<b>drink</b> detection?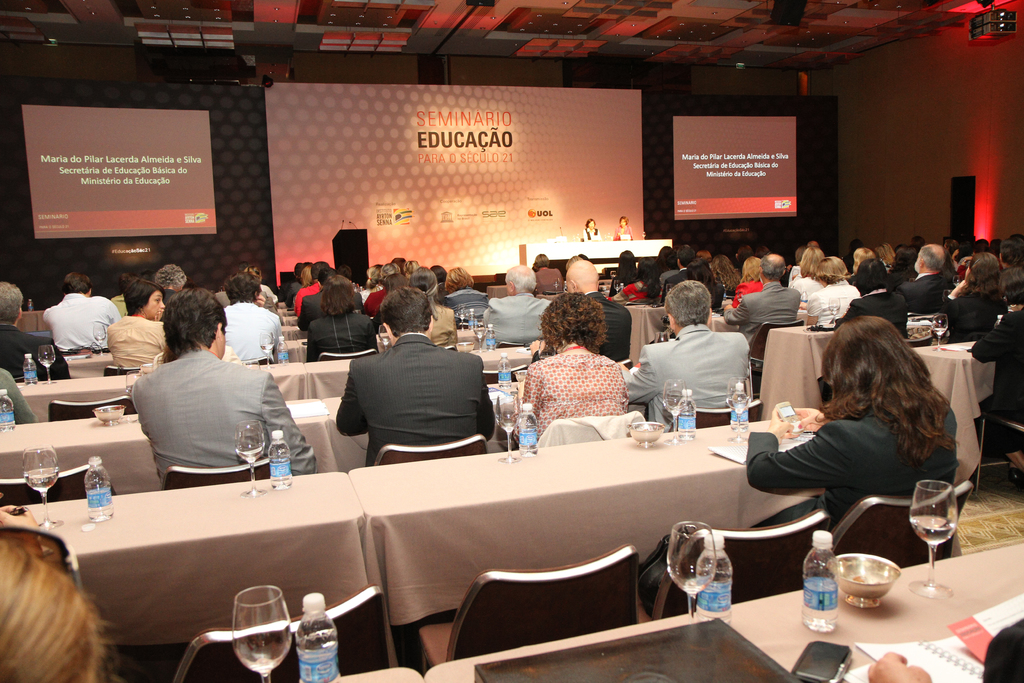
bbox=(488, 331, 497, 349)
